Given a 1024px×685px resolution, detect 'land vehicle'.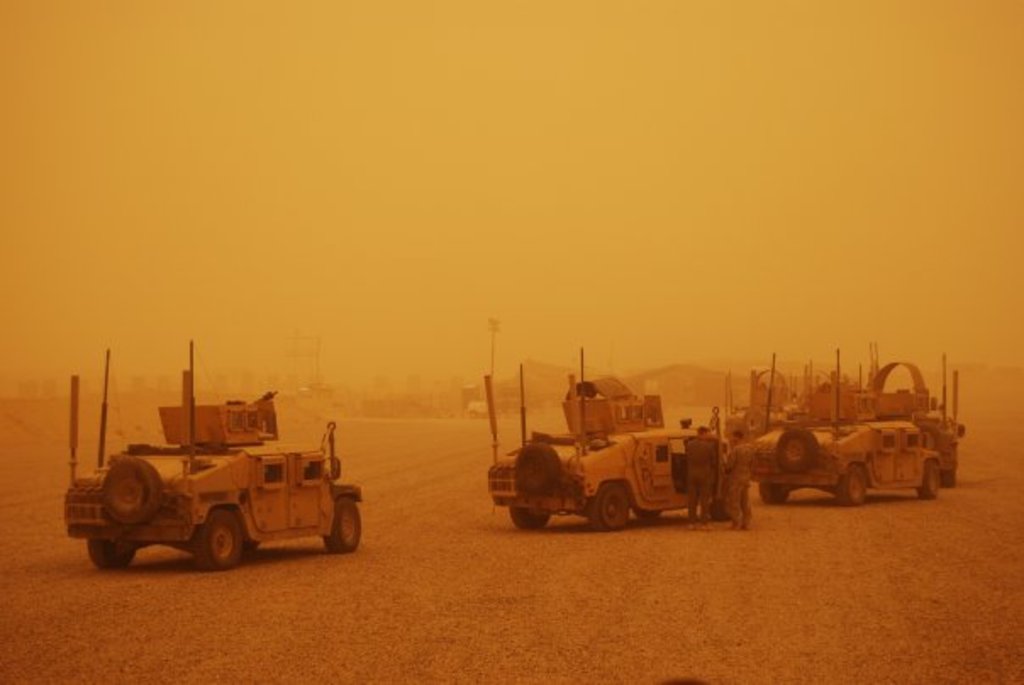
bbox=(53, 381, 368, 571).
